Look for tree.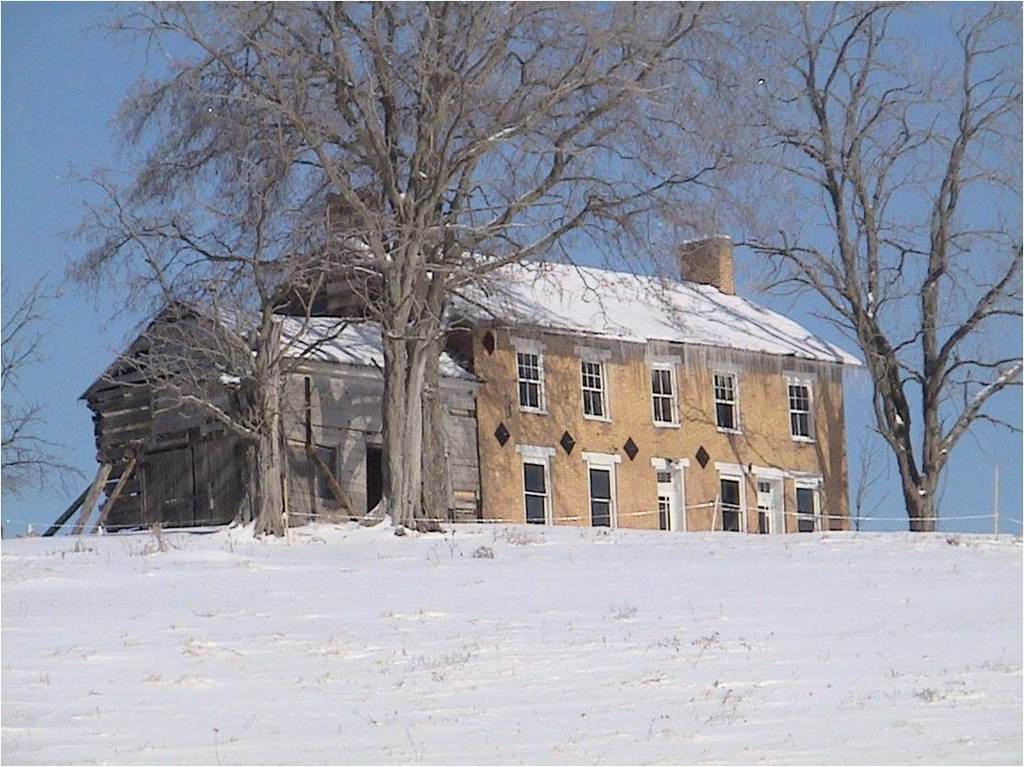
Found: box(53, 6, 815, 525).
